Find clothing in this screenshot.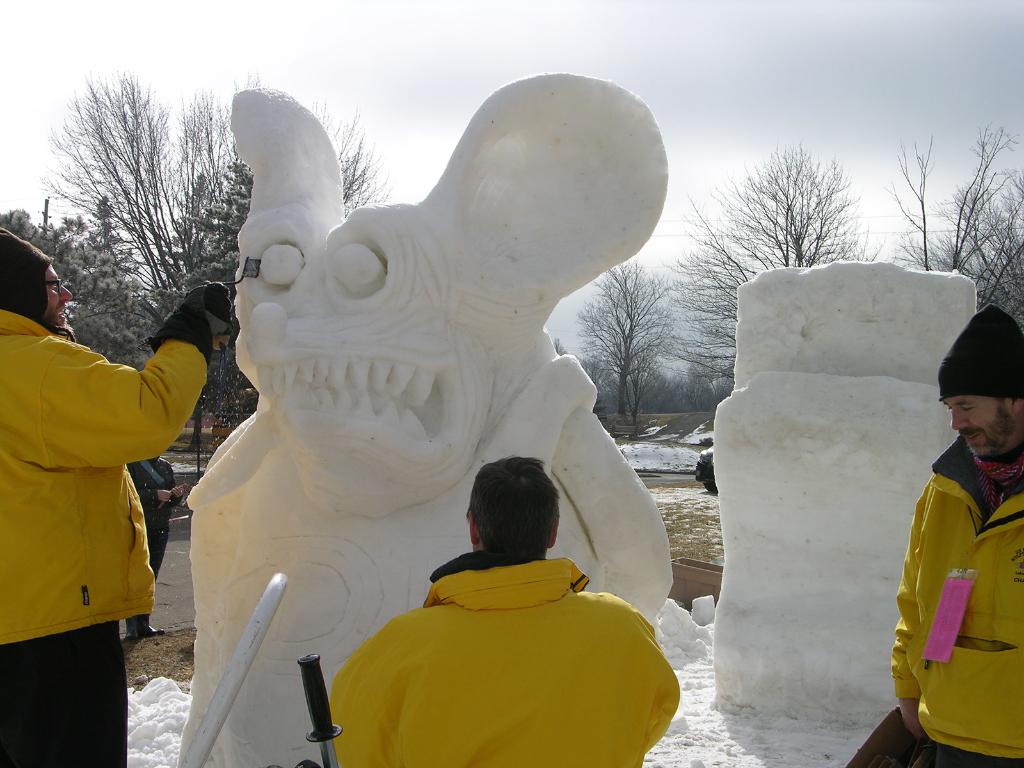
The bounding box for clothing is crop(129, 447, 180, 623).
